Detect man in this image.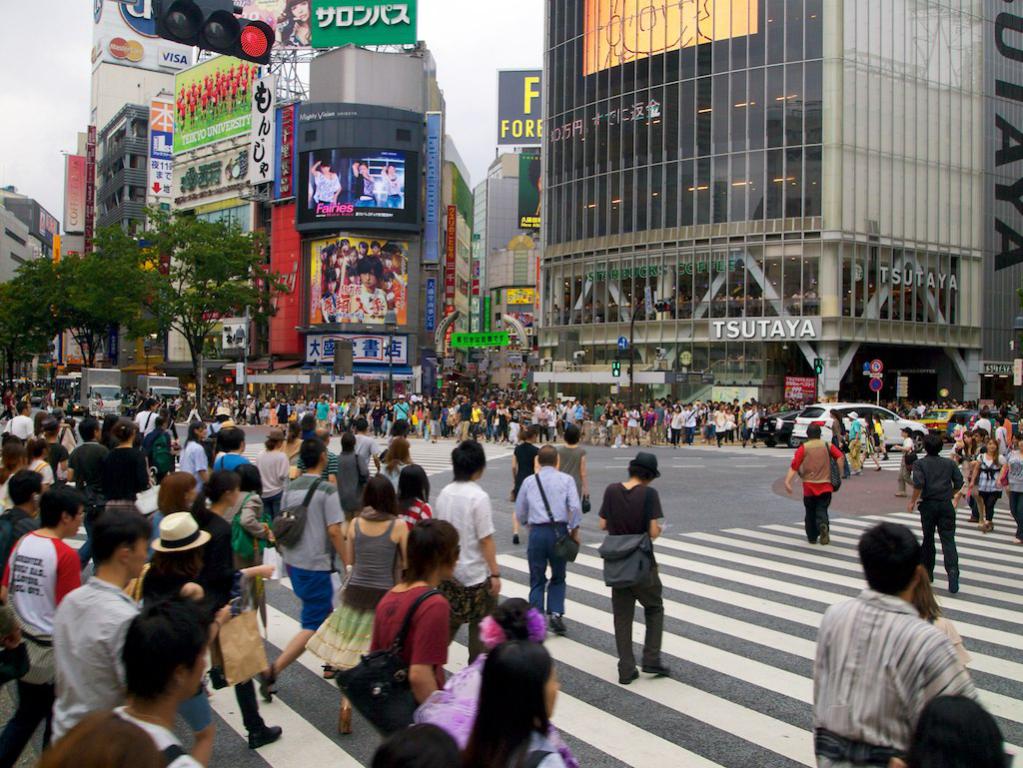
Detection: [left=804, top=536, right=978, bottom=760].
